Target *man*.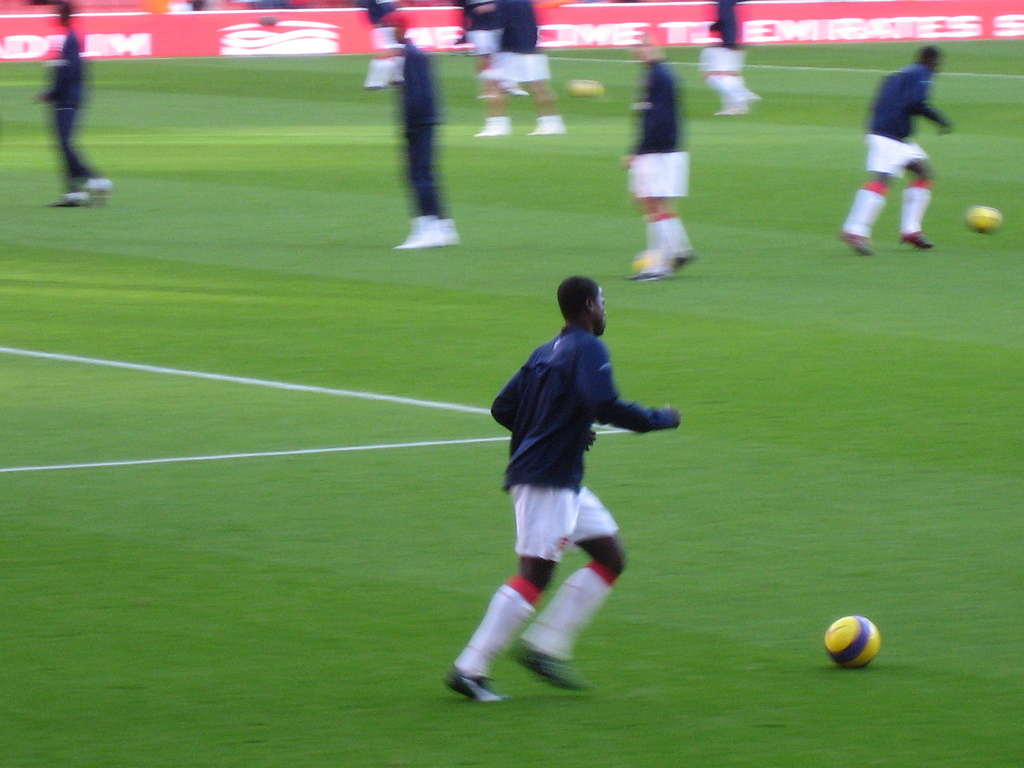
Target region: 472, 0, 567, 134.
